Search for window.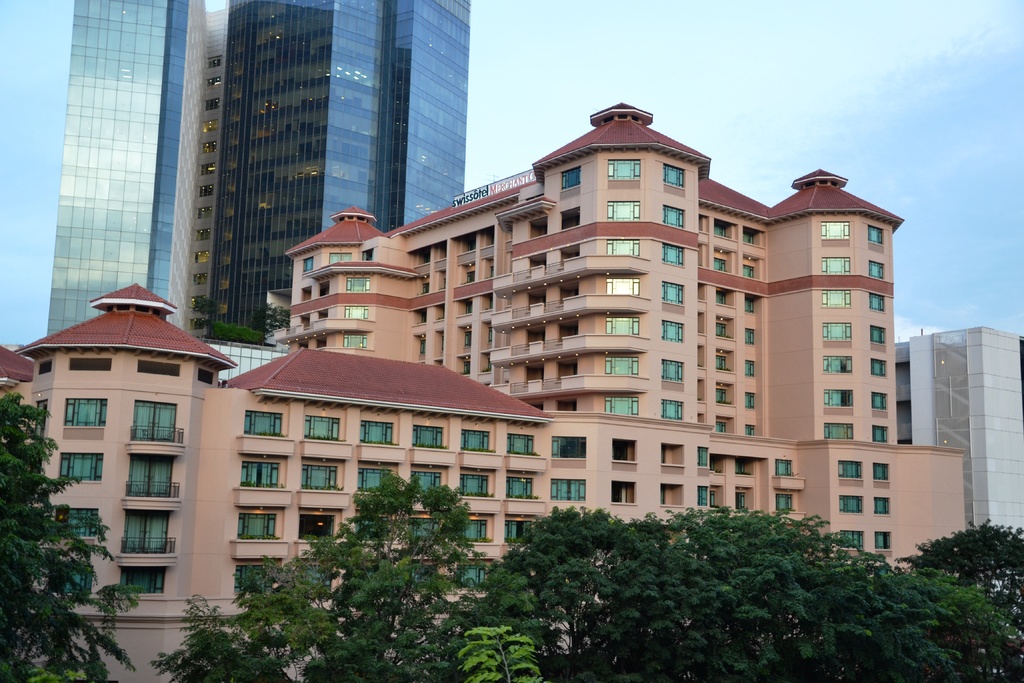
Found at <bbox>63, 399, 107, 427</bbox>.
